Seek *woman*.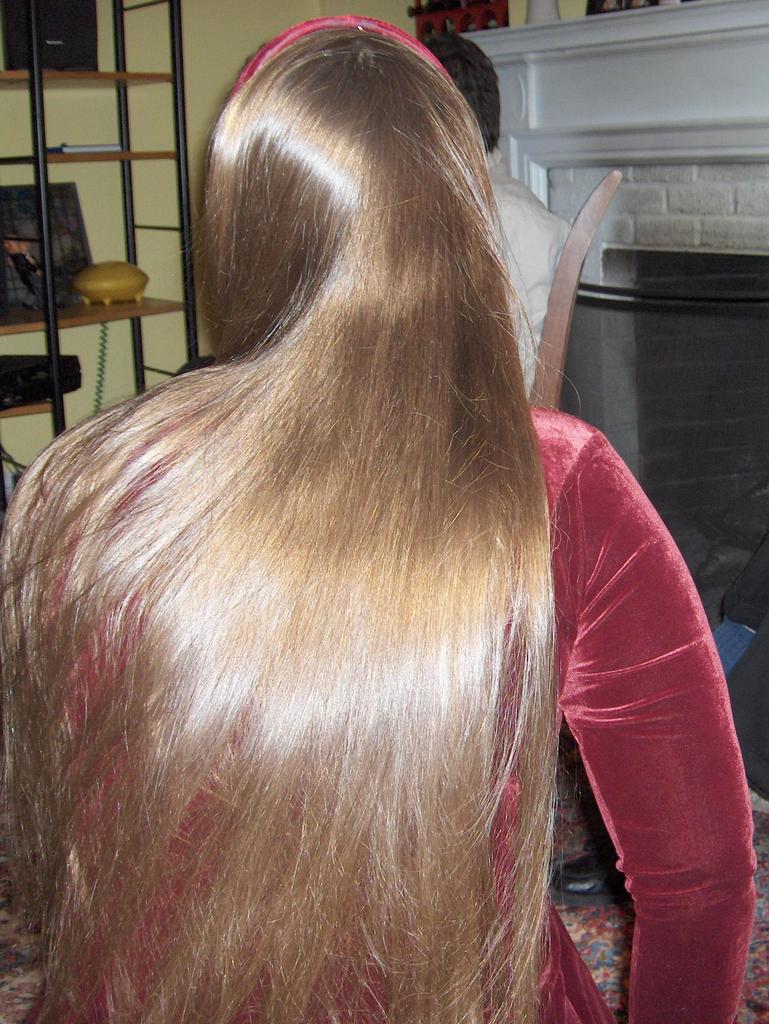
16/72/720/1023.
